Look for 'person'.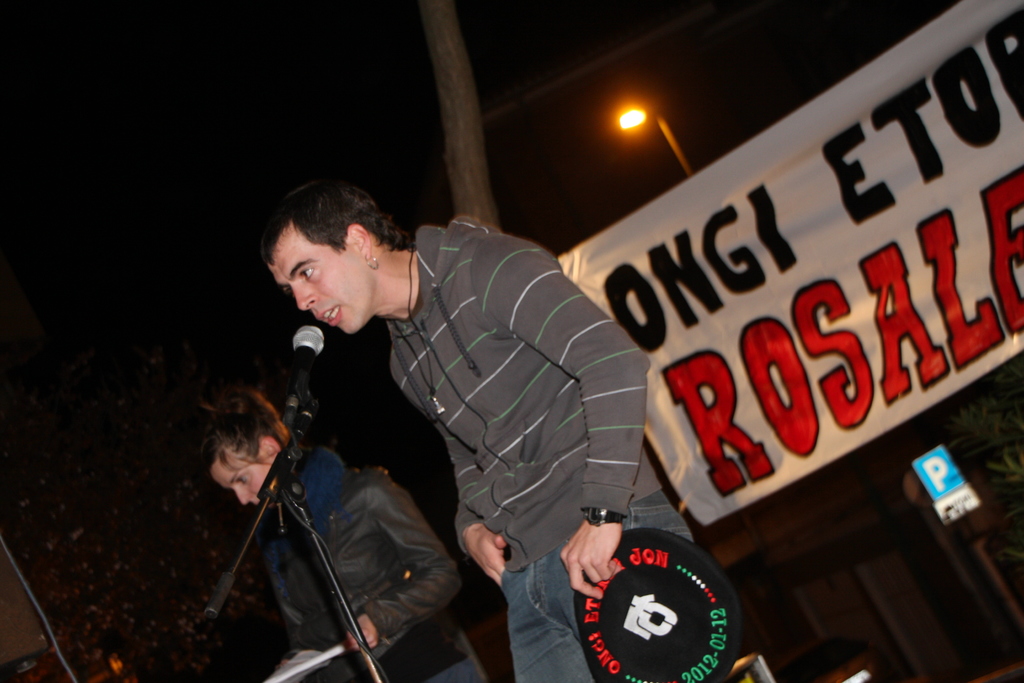
Found: 200 377 493 682.
